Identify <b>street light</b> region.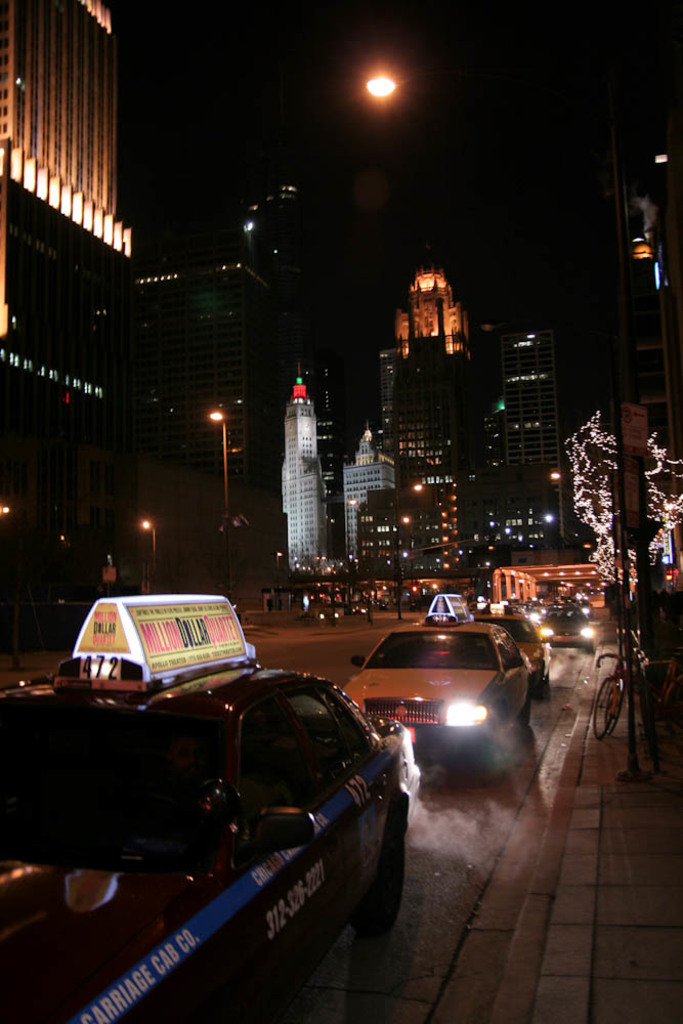
Region: <region>208, 403, 230, 563</region>.
